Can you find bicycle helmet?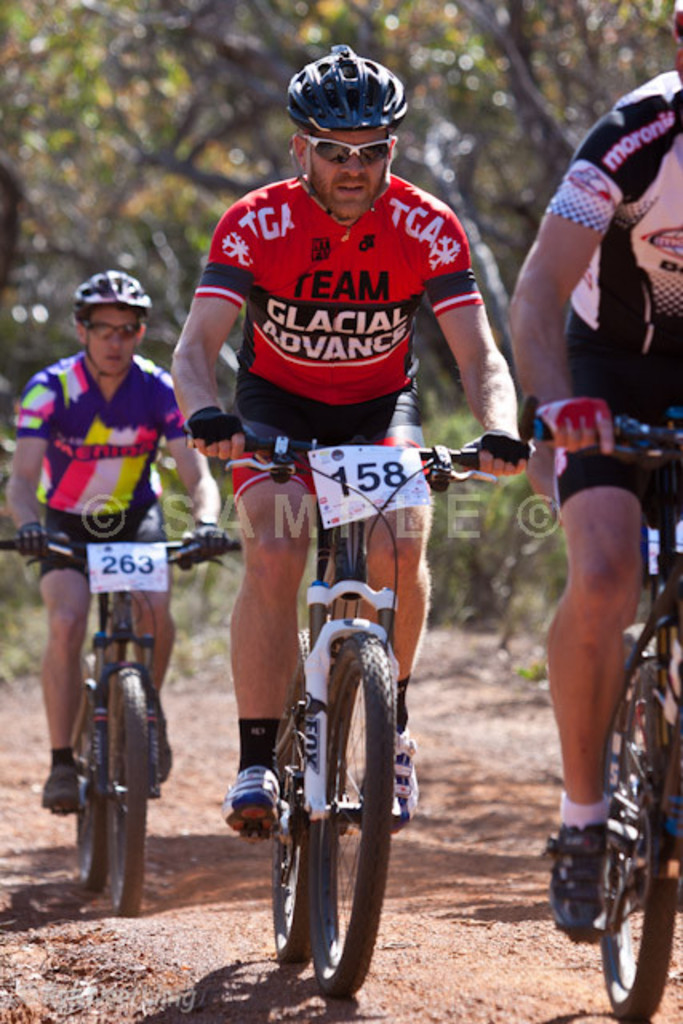
Yes, bounding box: [left=278, top=46, right=400, bottom=118].
